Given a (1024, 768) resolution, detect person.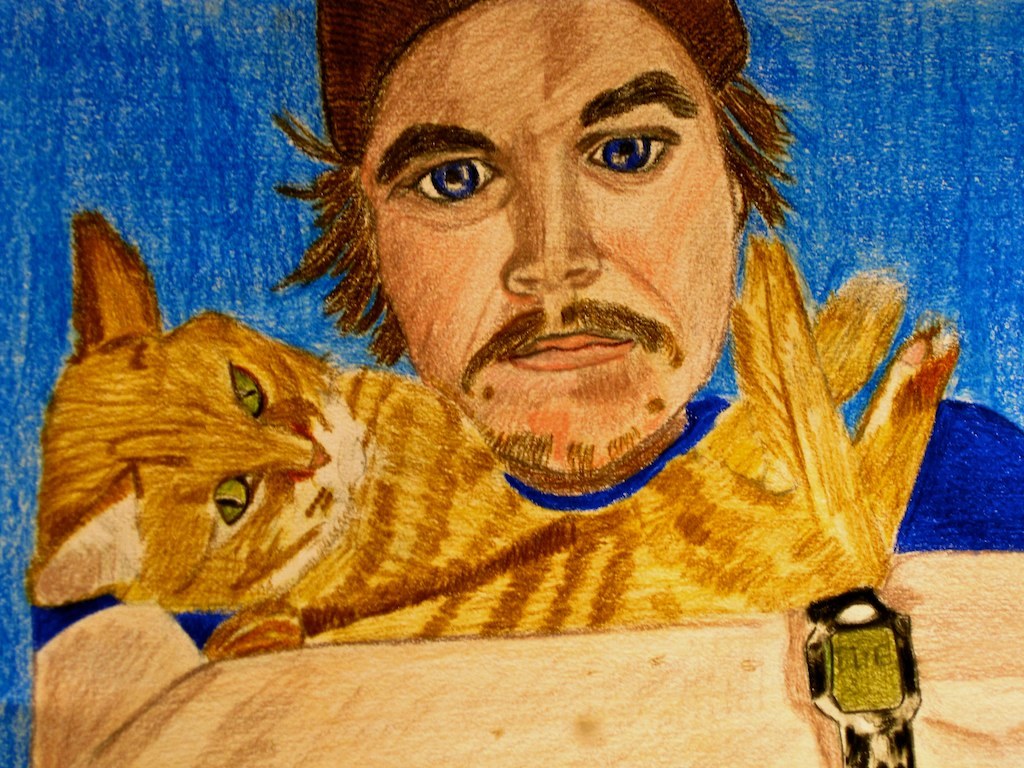
(34, 0, 1023, 625).
